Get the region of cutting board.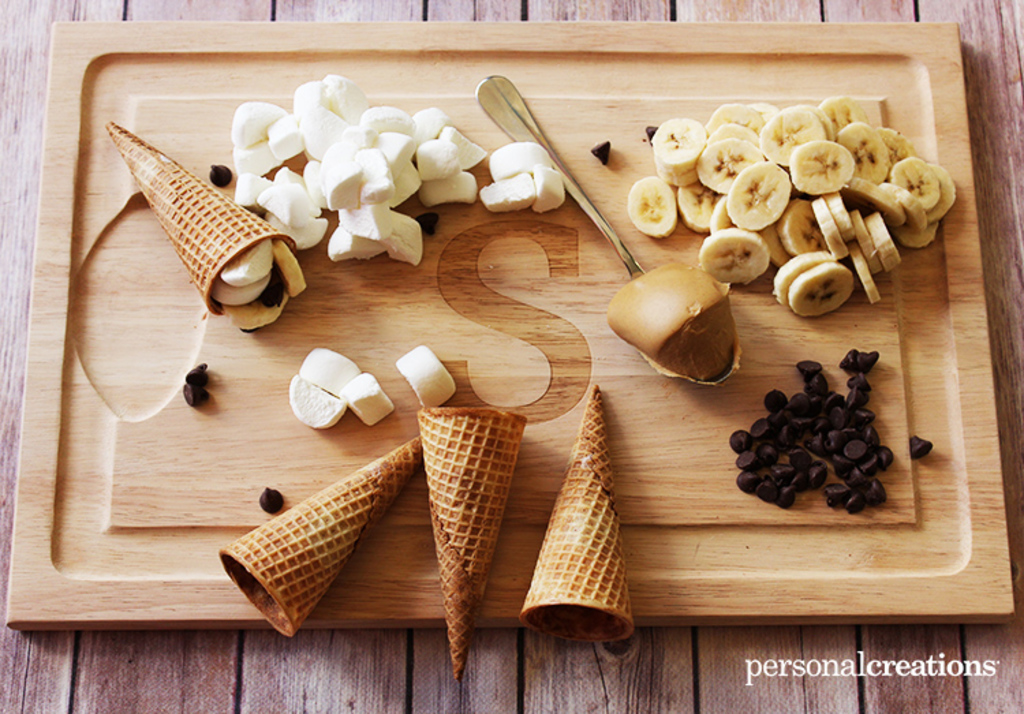
box=[1, 14, 1019, 633].
